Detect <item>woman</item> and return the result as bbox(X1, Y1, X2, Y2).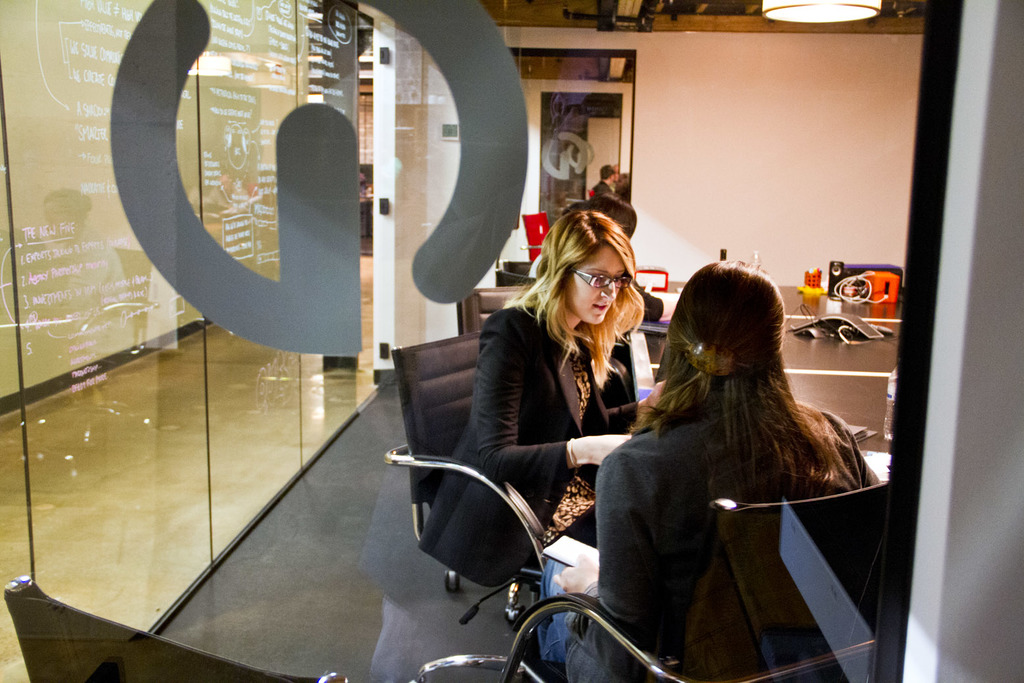
bbox(530, 255, 882, 682).
